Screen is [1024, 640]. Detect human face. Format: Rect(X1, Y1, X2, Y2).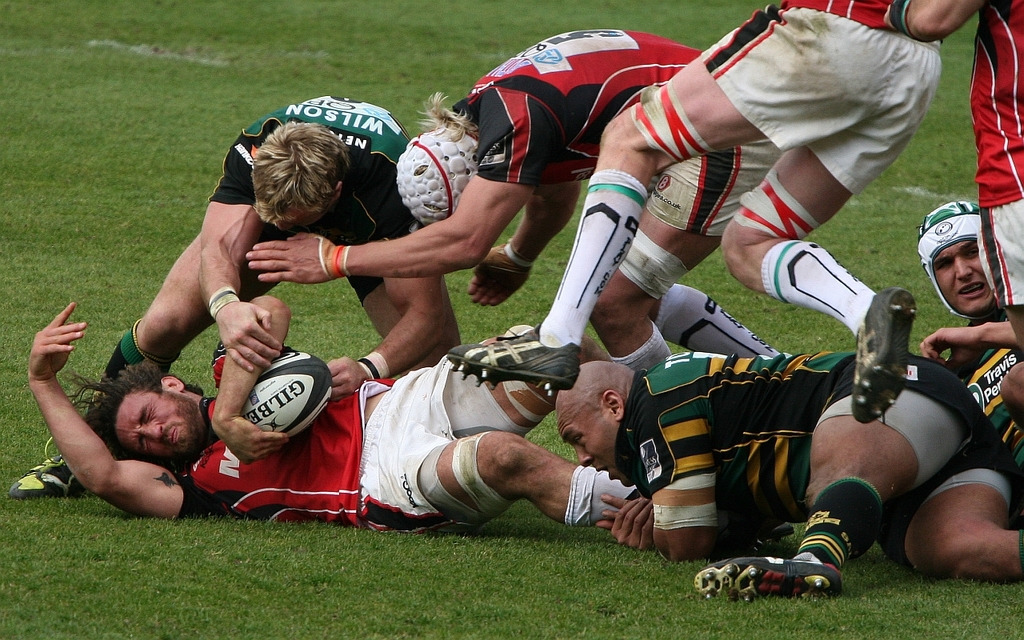
Rect(113, 394, 202, 462).
